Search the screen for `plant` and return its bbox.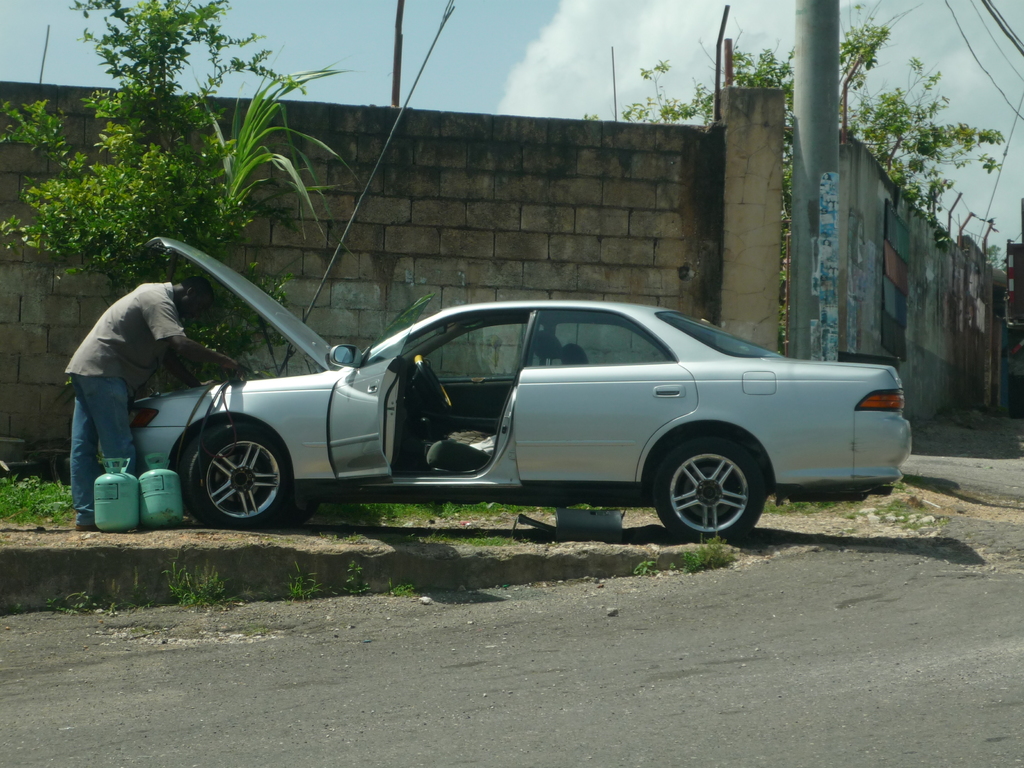
Found: 0 0 357 388.
